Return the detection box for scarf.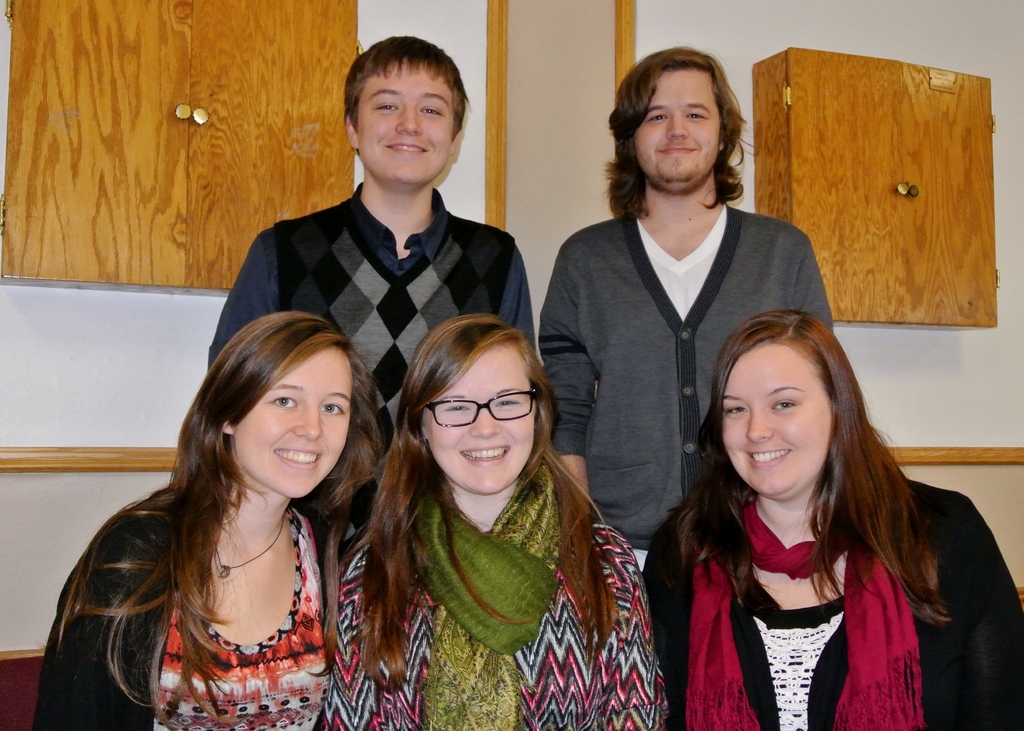
(x1=687, y1=482, x2=934, y2=730).
